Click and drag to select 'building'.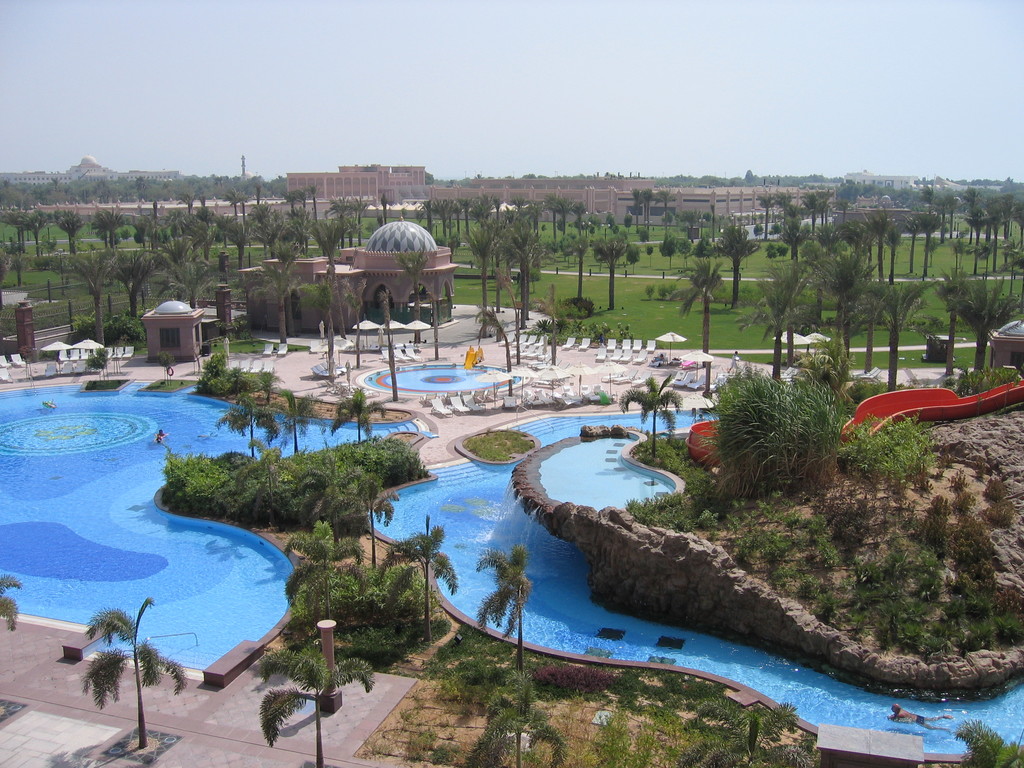
Selection: <region>45, 339, 99, 359</region>.
